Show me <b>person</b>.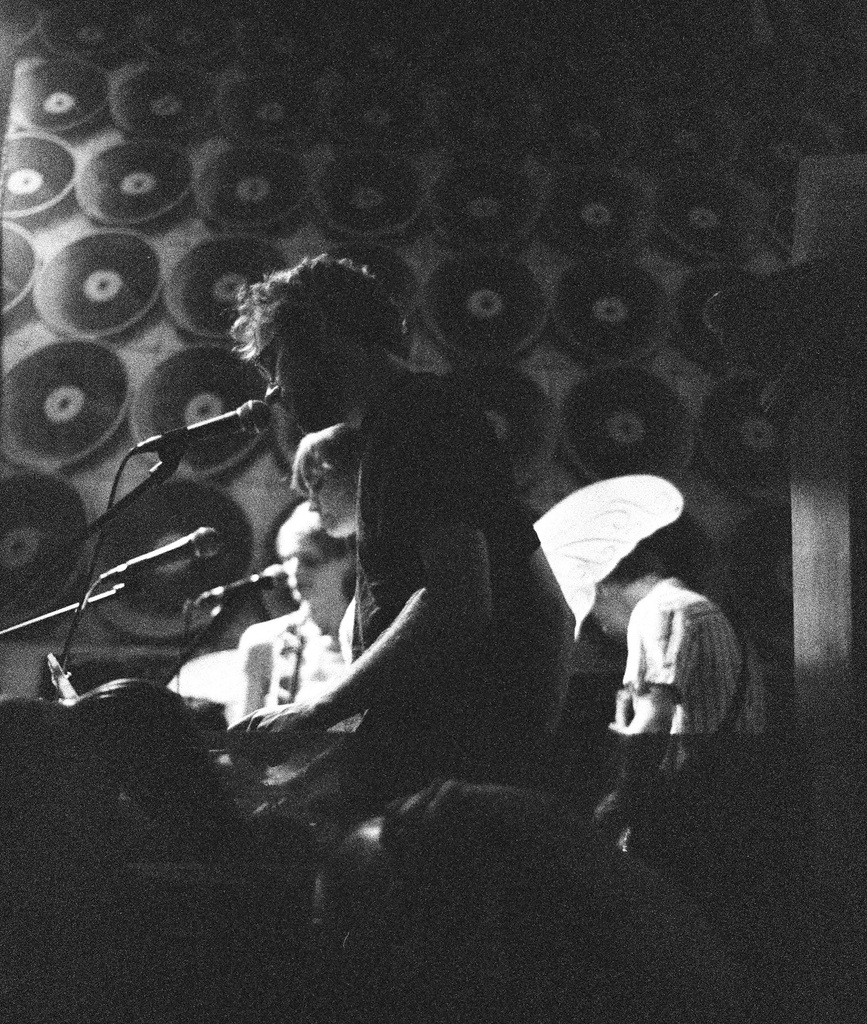
<b>person</b> is here: {"x1": 219, "y1": 248, "x2": 552, "y2": 827}.
